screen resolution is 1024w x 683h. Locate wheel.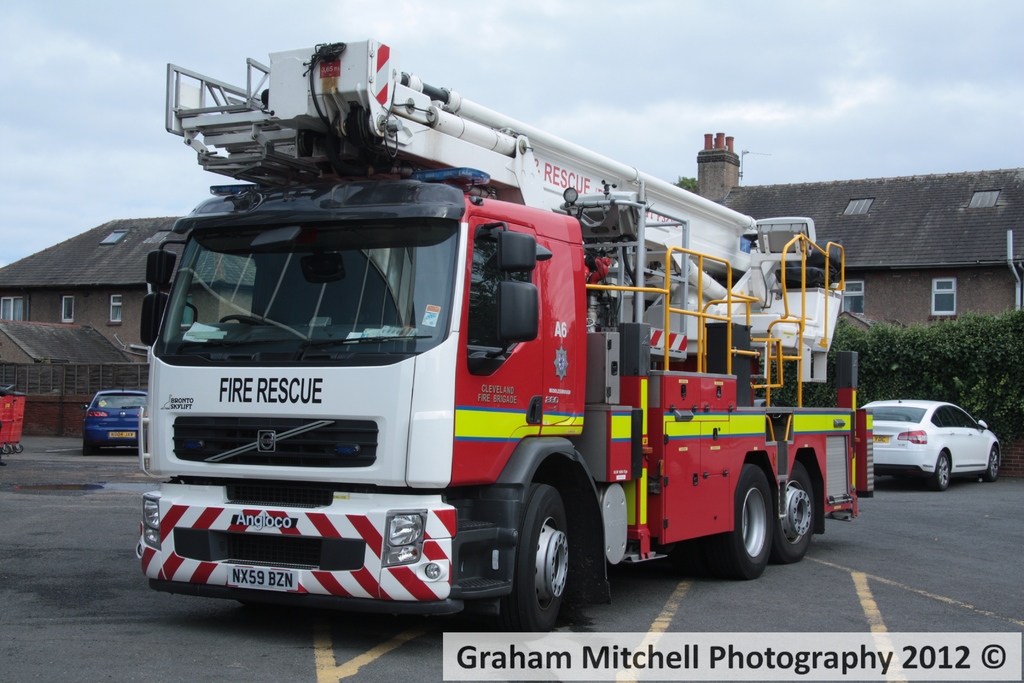
l=82, t=441, r=95, b=454.
